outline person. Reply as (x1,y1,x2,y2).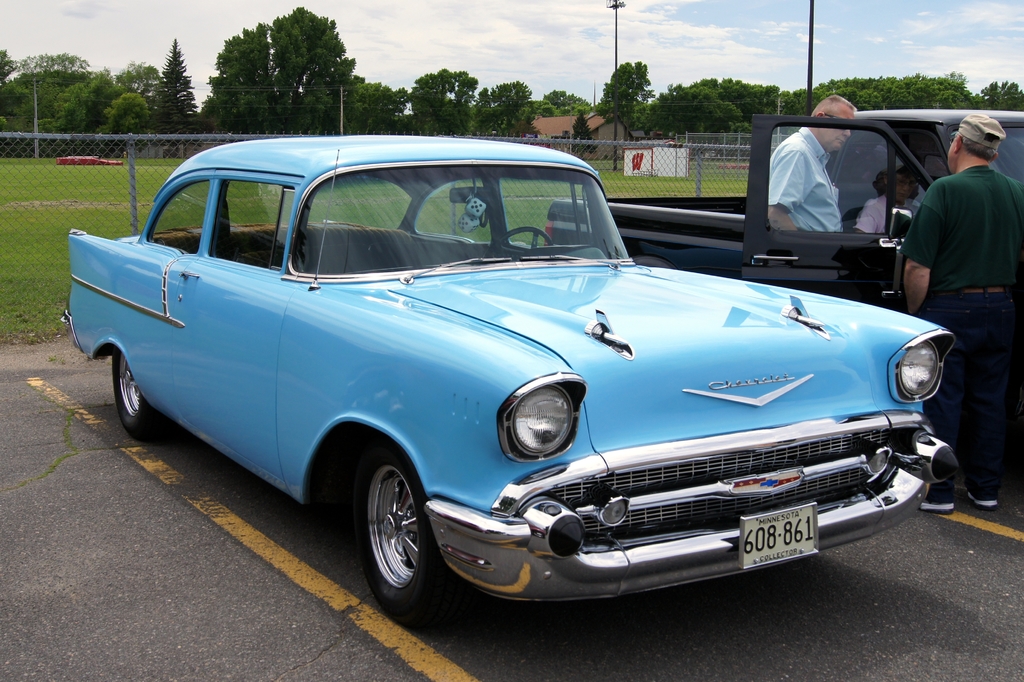
(763,90,861,239).
